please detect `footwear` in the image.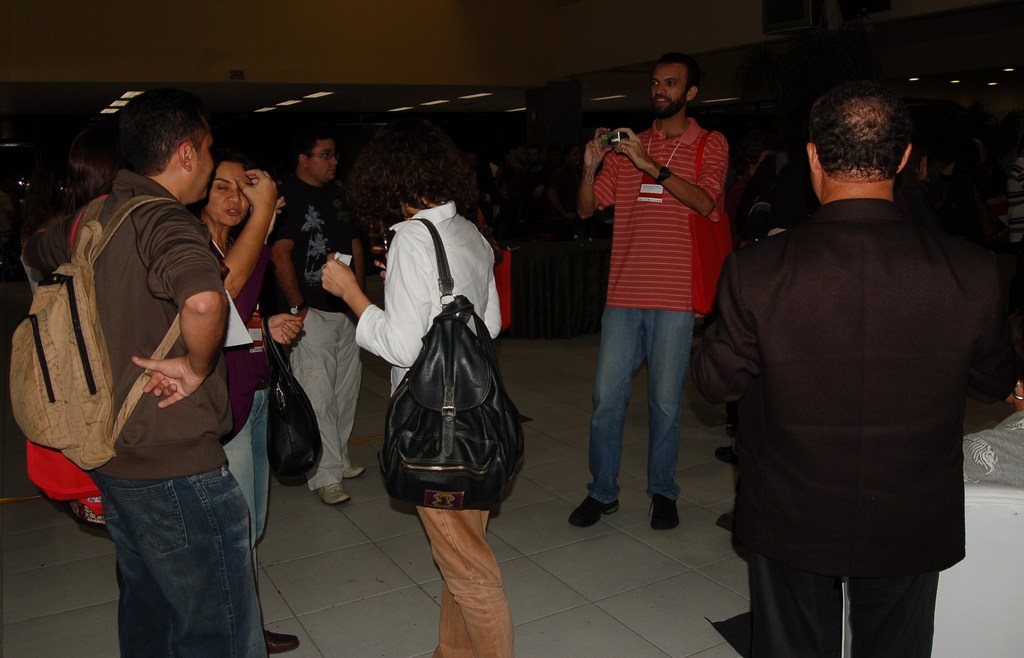
pyautogui.locateOnScreen(646, 491, 681, 531).
